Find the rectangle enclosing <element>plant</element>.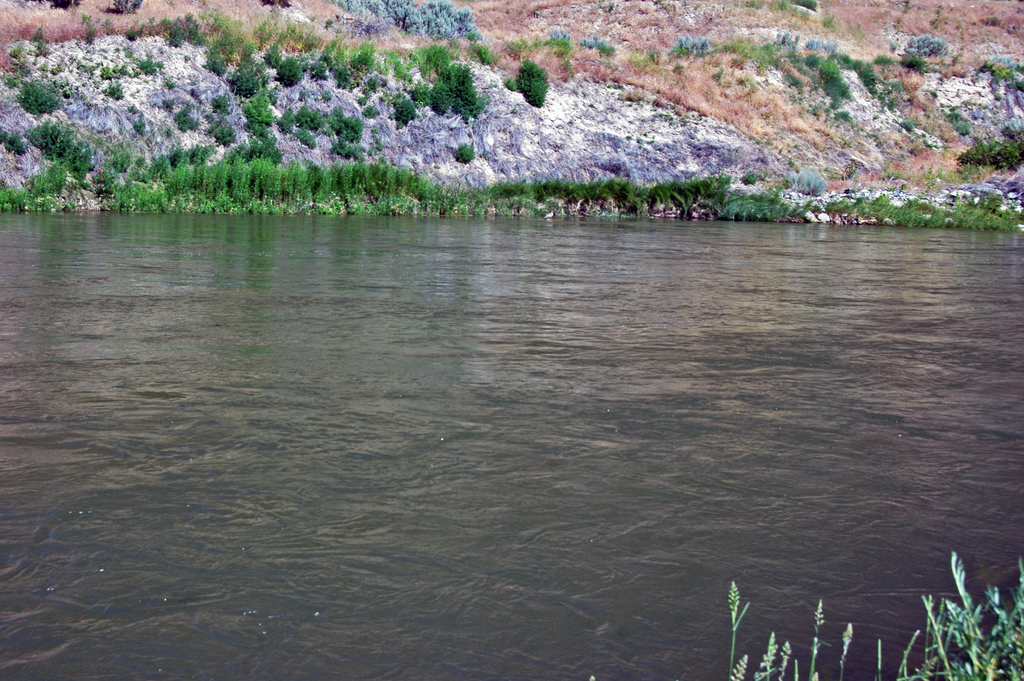
{"x1": 442, "y1": 6, "x2": 463, "y2": 39}.
